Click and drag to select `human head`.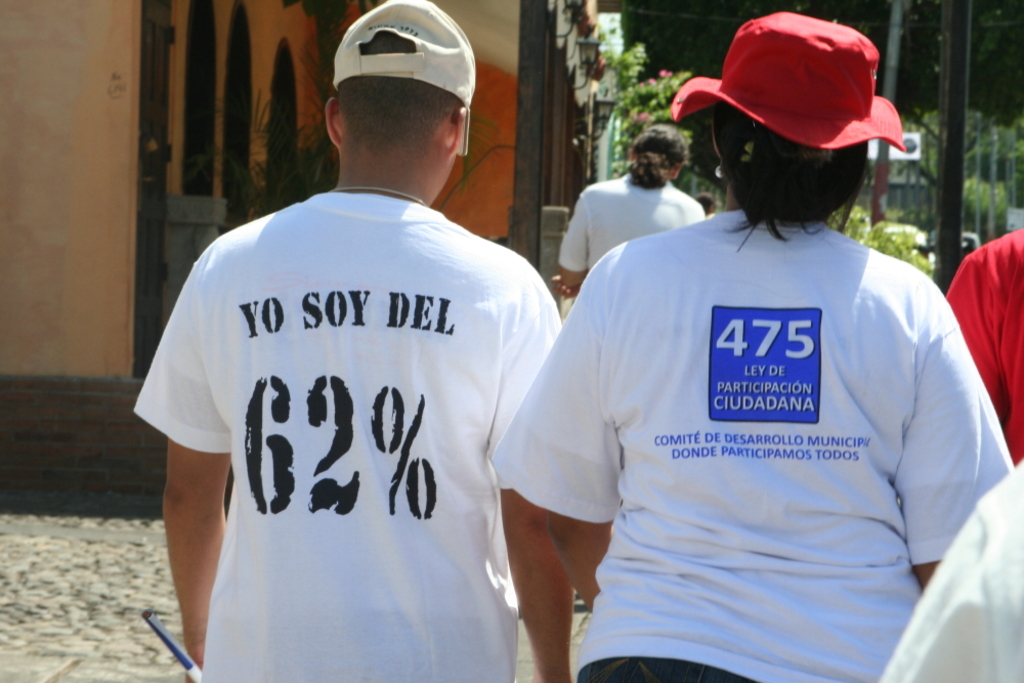
Selection: left=626, top=121, right=688, bottom=184.
